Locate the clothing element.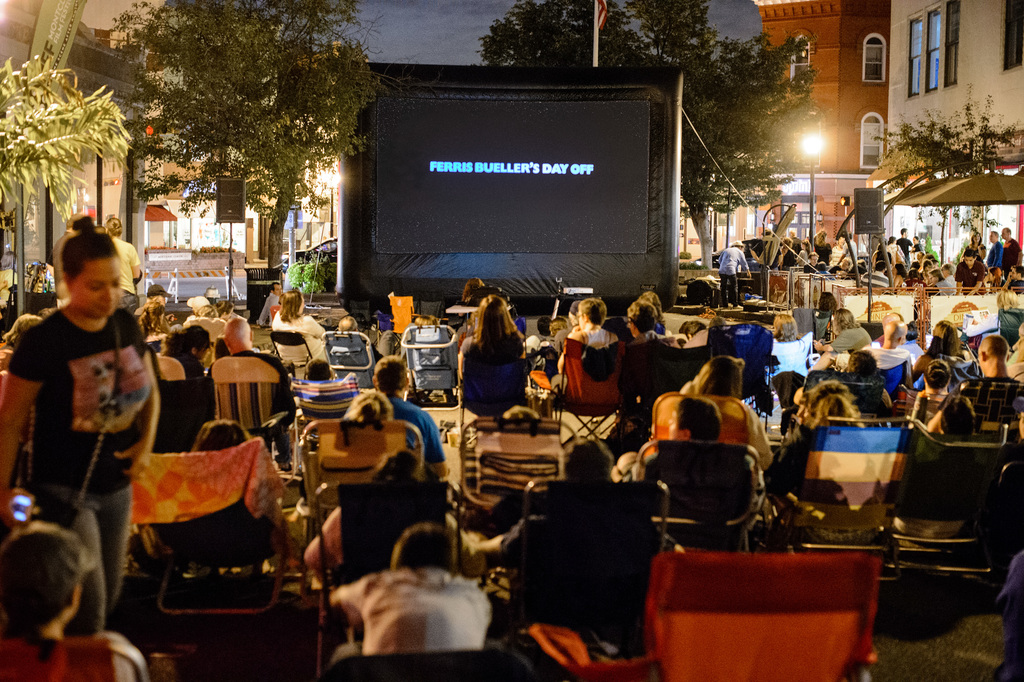
Element bbox: <box>580,343,618,381</box>.
